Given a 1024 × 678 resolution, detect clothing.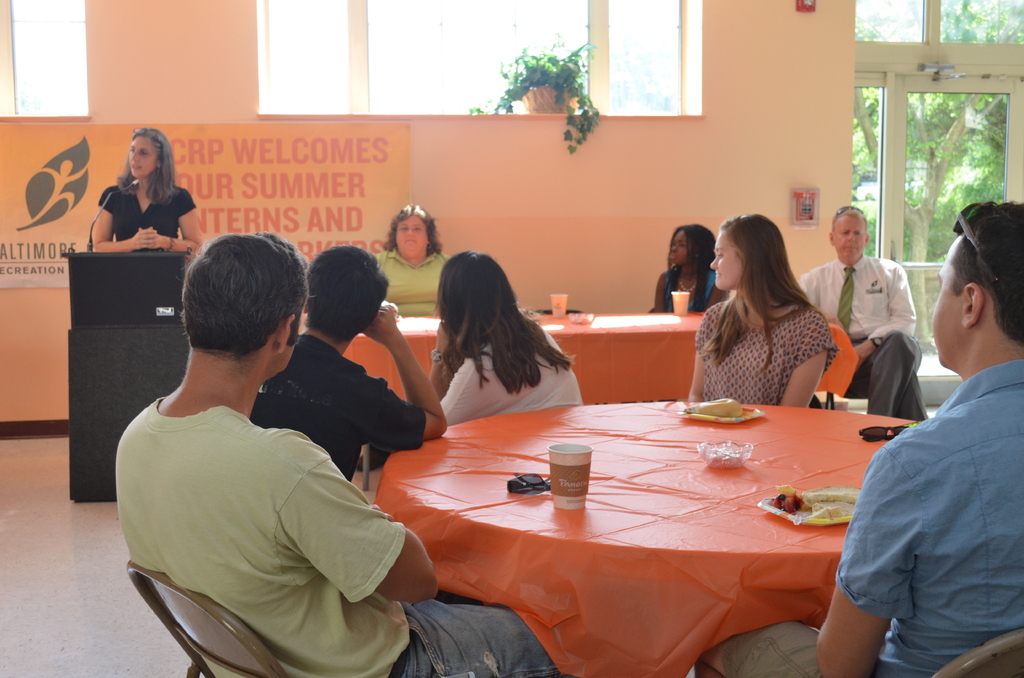
x1=838 y1=309 x2=1013 y2=669.
